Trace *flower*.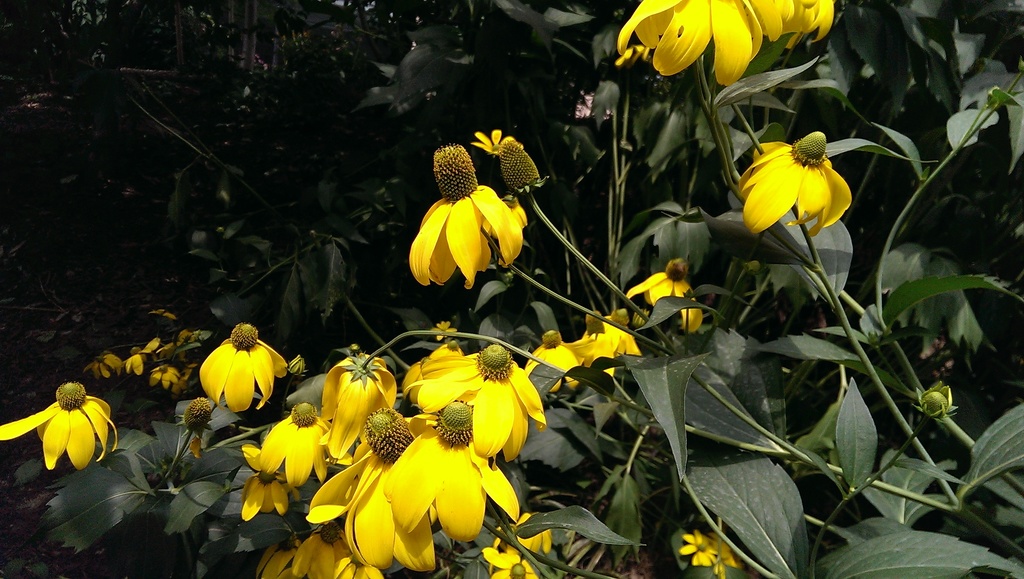
Traced to bbox(200, 318, 291, 410).
